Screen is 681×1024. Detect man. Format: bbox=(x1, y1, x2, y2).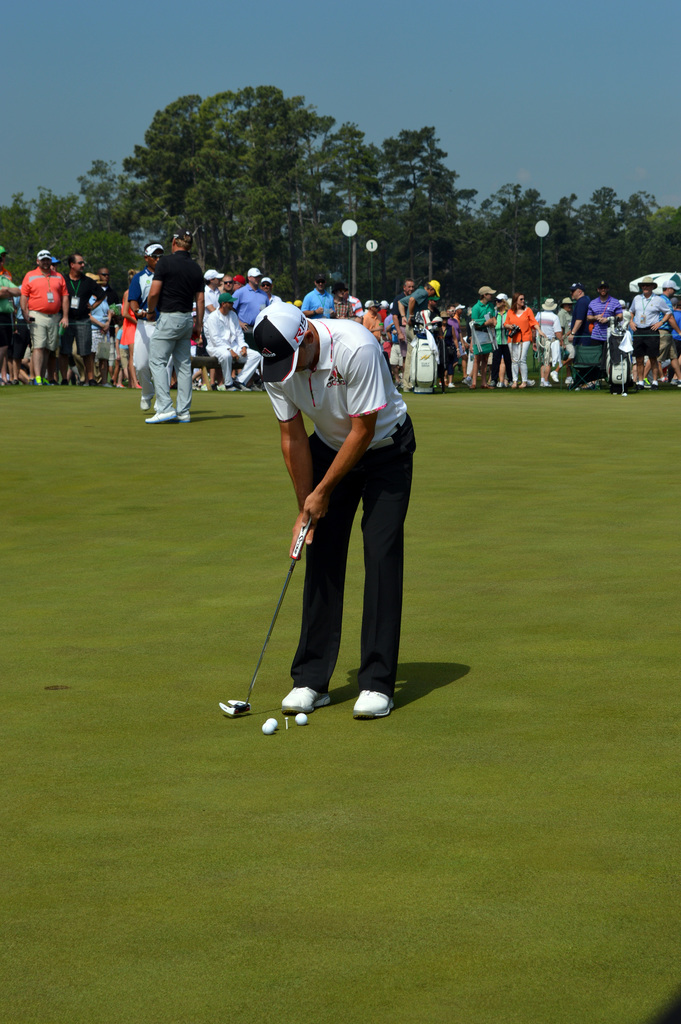
bbox=(568, 282, 589, 387).
